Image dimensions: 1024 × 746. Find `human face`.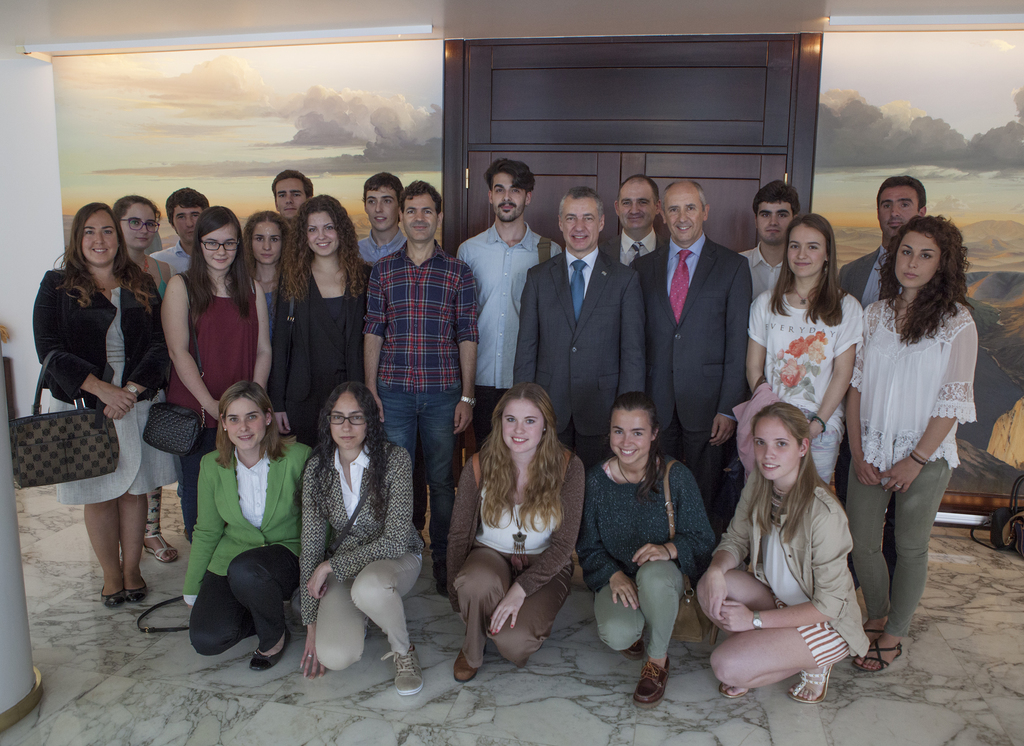
l=557, t=195, r=600, b=254.
